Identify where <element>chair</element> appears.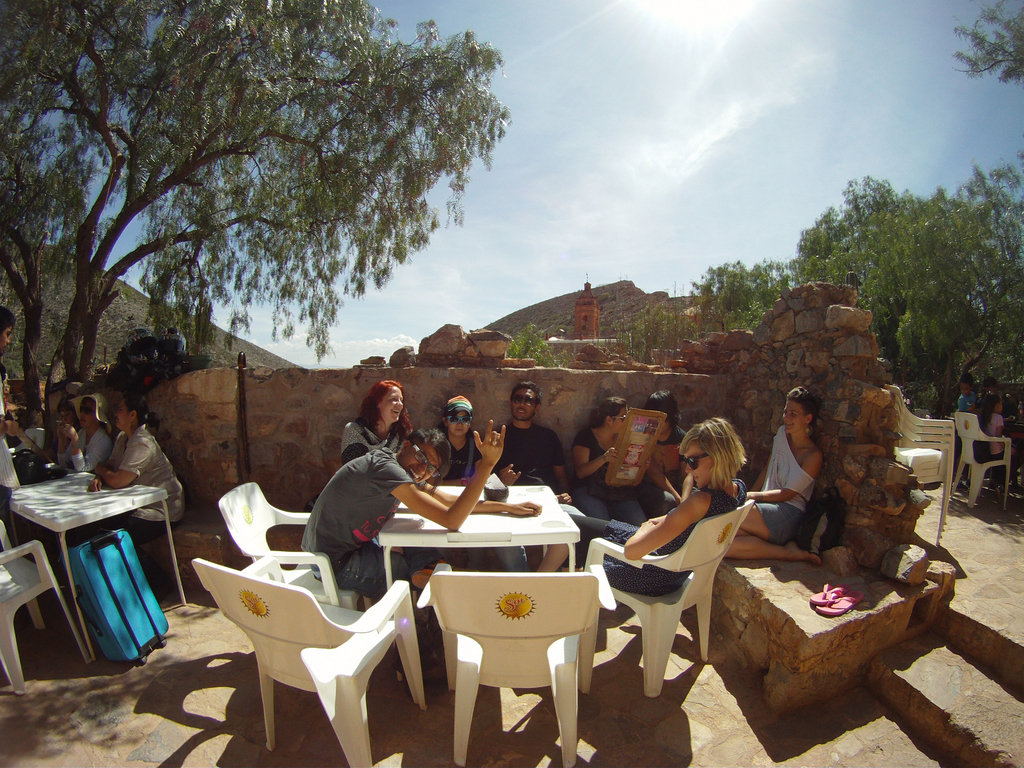
Appears at x1=953, y1=408, x2=1011, y2=511.
